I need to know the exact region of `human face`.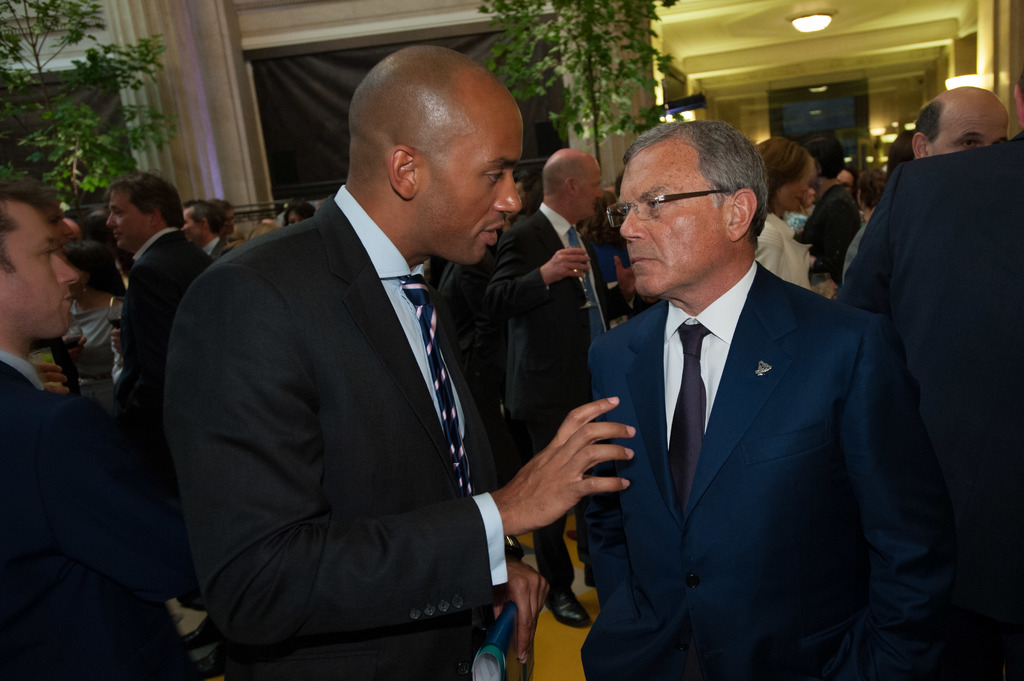
Region: 104/188/150/250.
